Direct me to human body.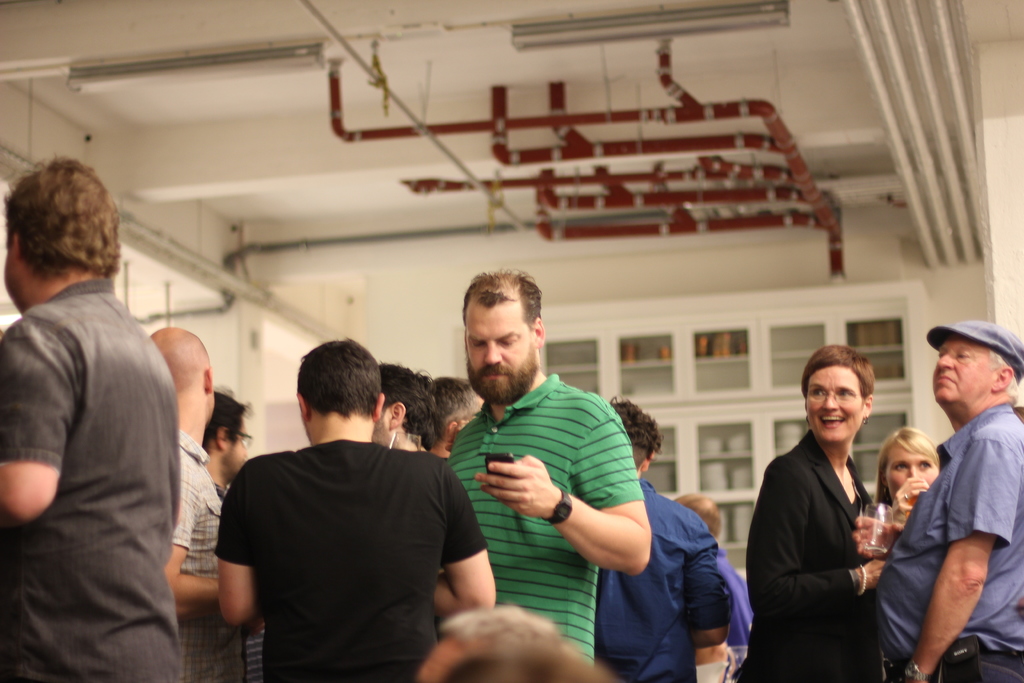
Direction: rect(216, 441, 500, 682).
